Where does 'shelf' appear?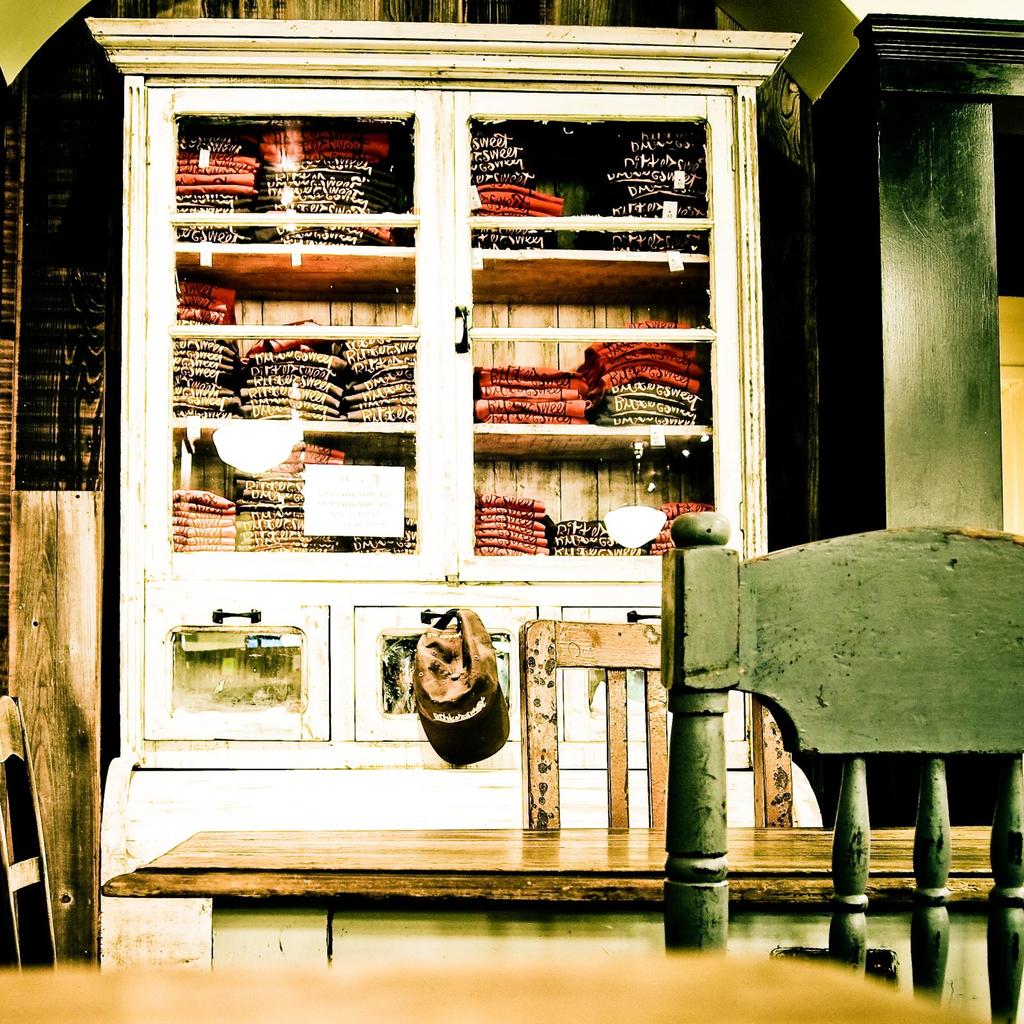
Appears at select_region(347, 586, 531, 742).
